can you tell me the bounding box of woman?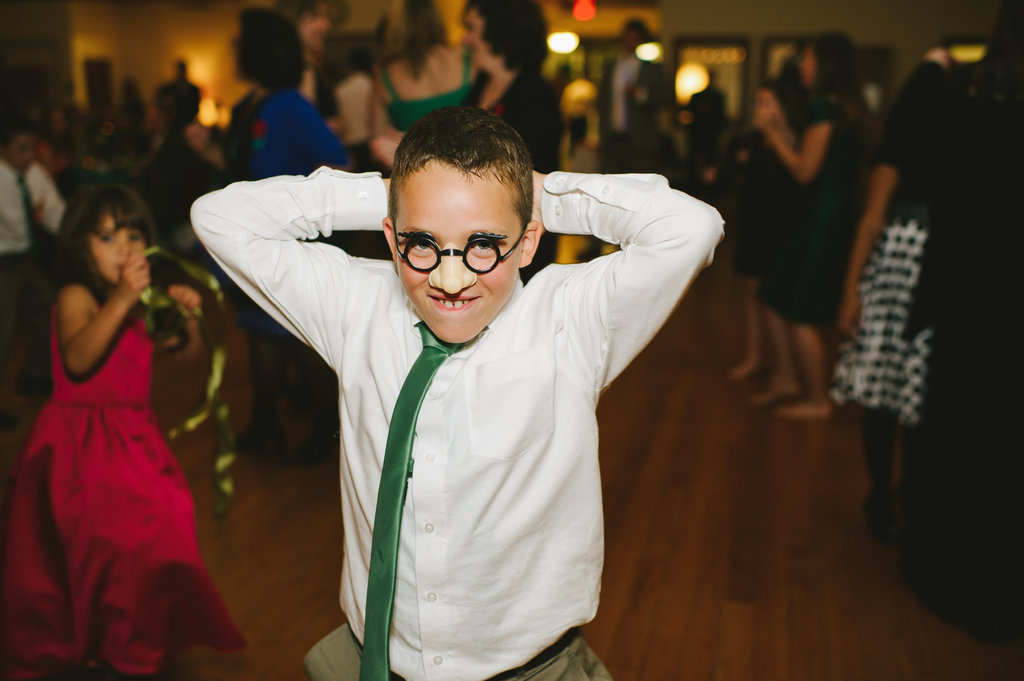
x1=824, y1=0, x2=1023, y2=548.
